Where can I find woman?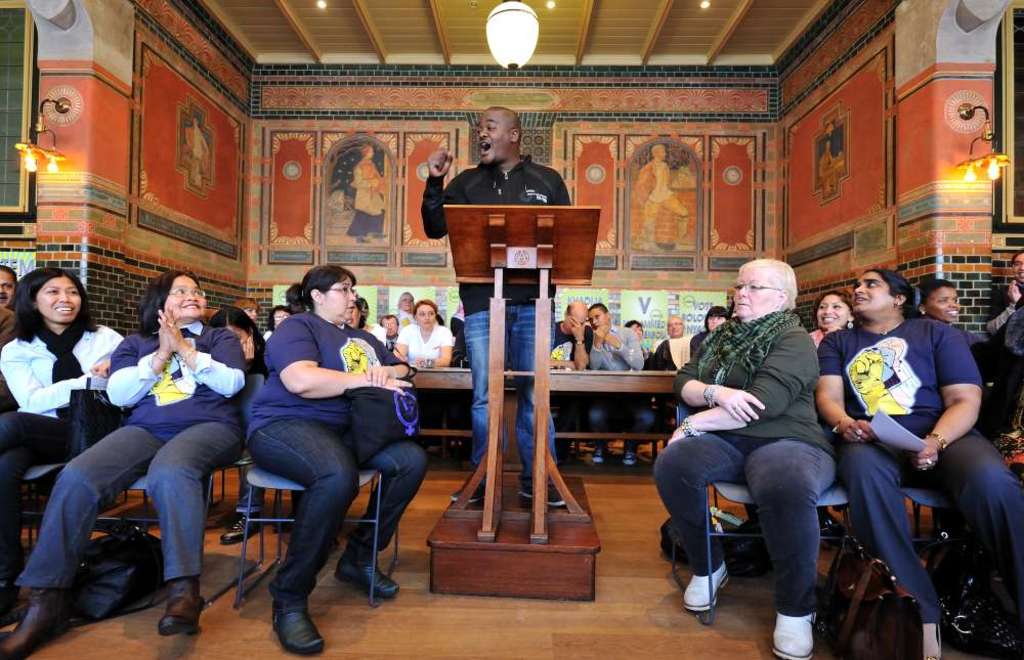
You can find it at <box>249,264,429,657</box>.
